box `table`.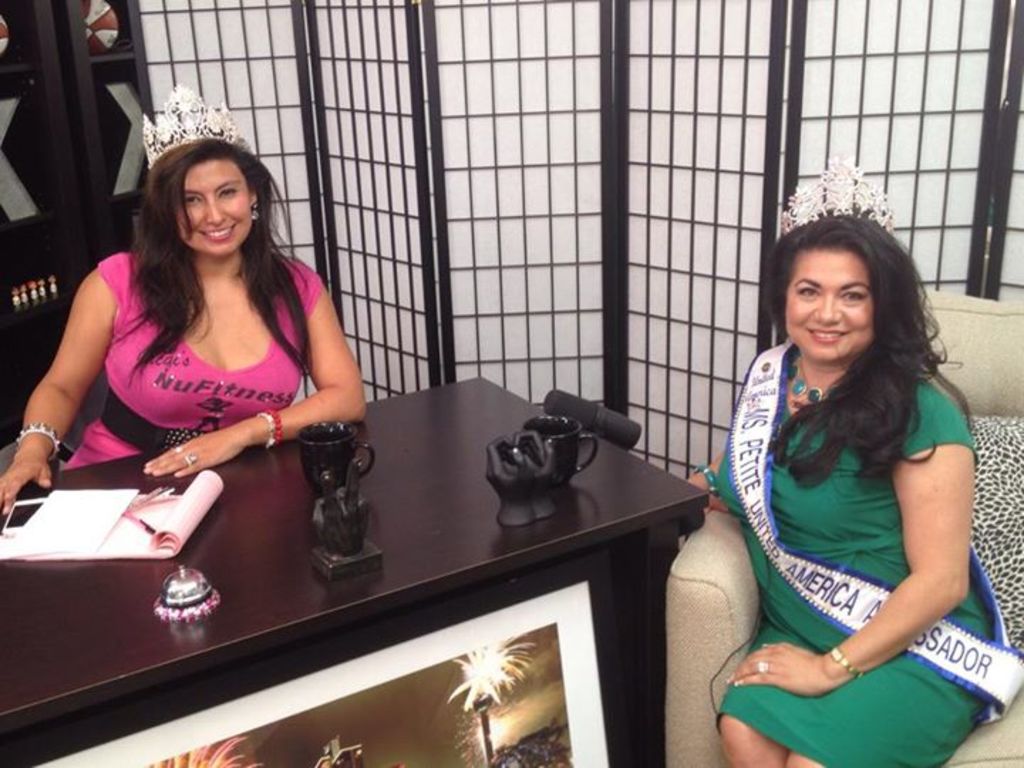
{"x1": 0, "y1": 393, "x2": 697, "y2": 767}.
